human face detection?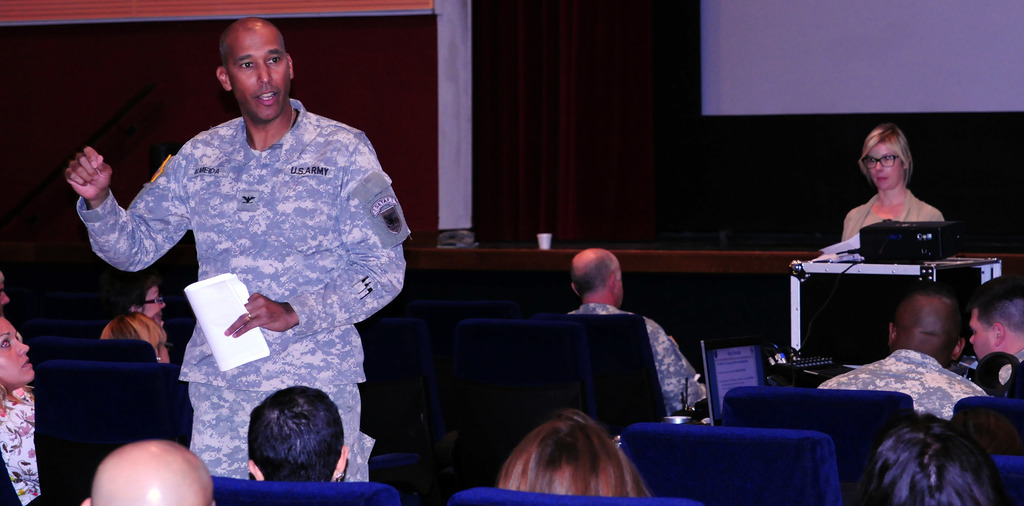
select_region(868, 146, 904, 184)
